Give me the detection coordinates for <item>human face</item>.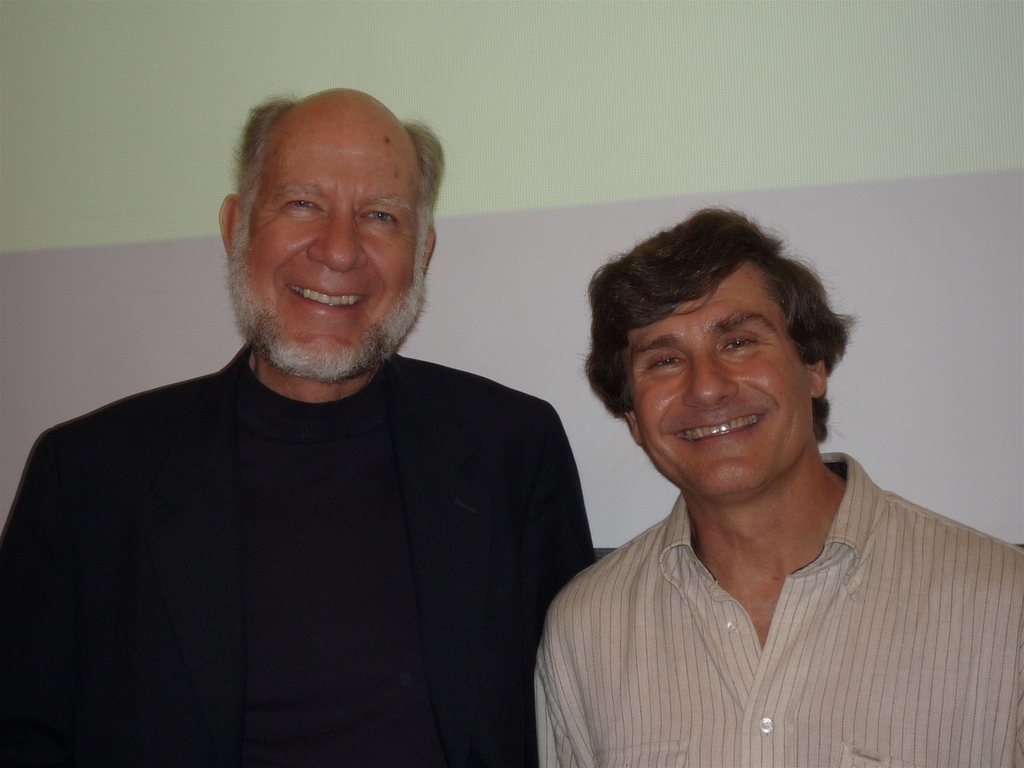
l=630, t=264, r=808, b=494.
